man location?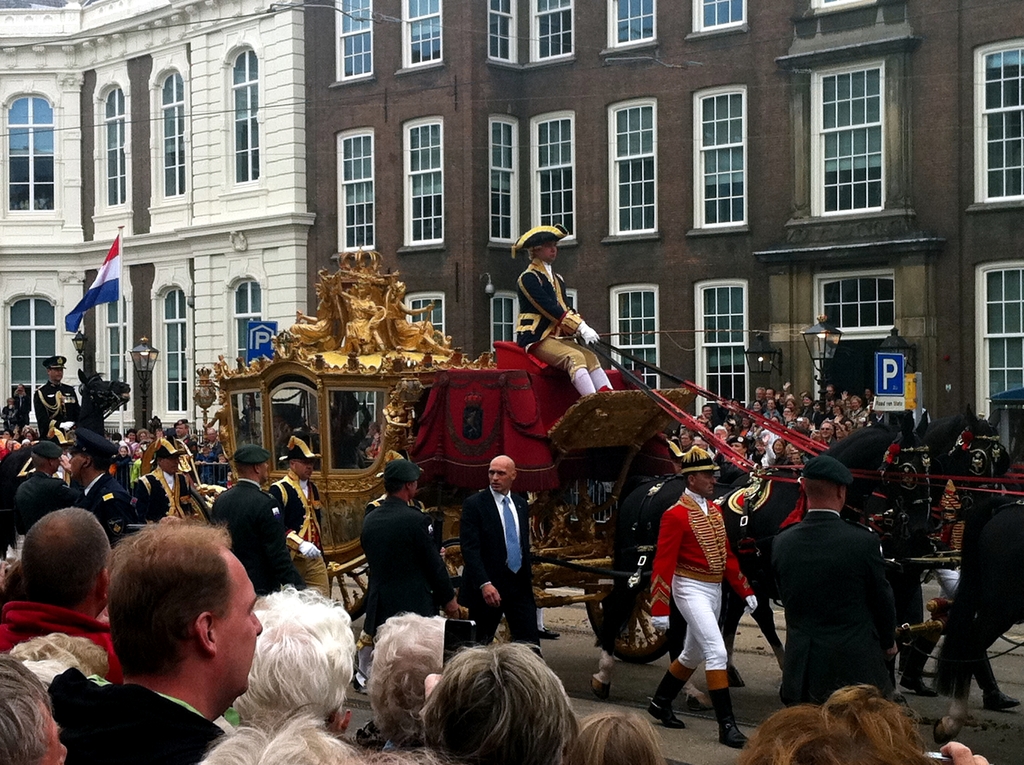
268:430:334:596
